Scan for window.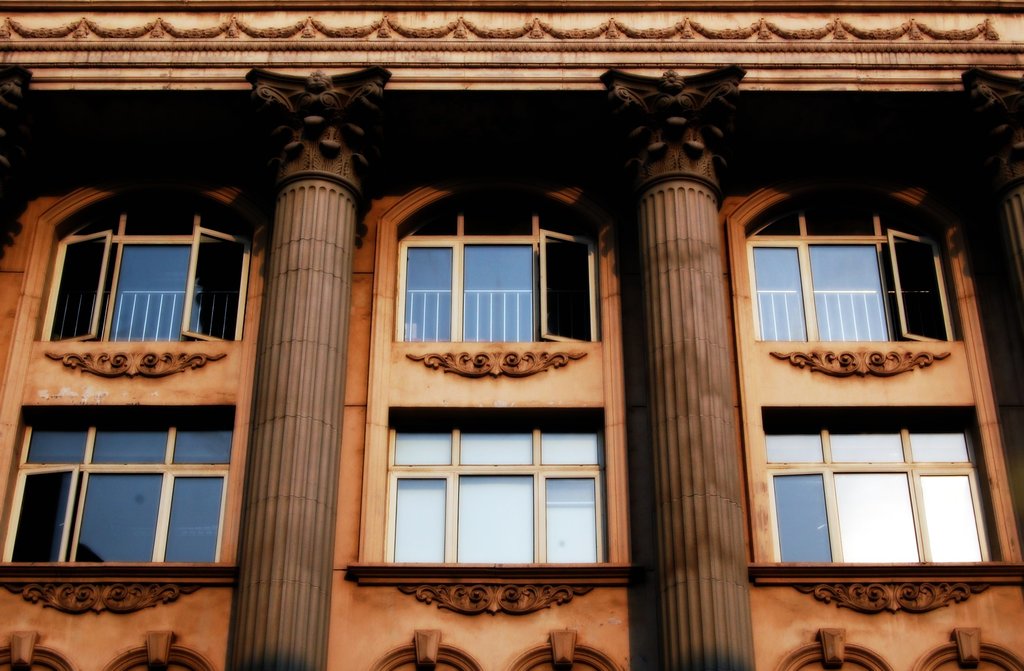
Scan result: box(379, 407, 611, 565).
